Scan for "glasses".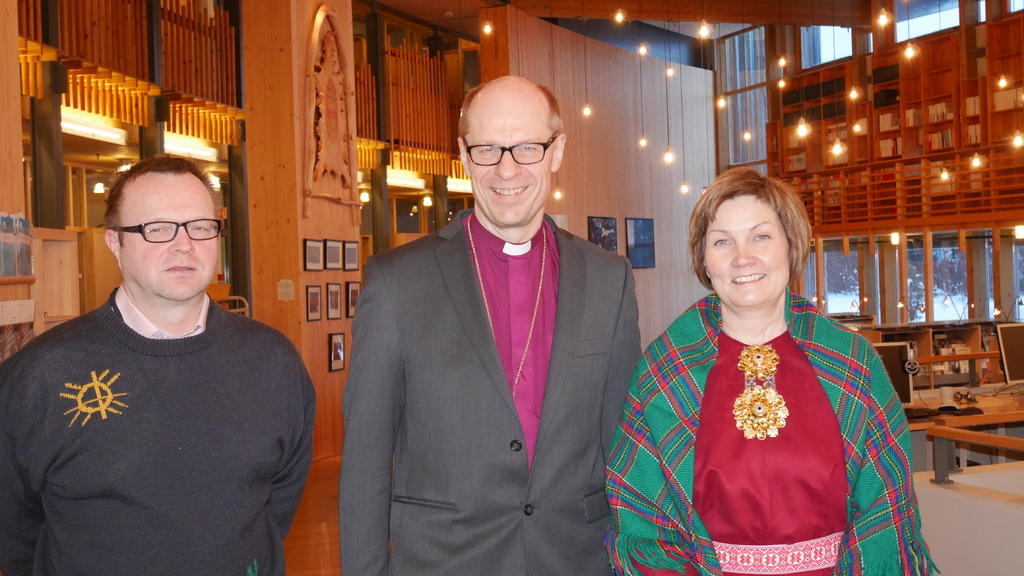
Scan result: (104, 213, 215, 253).
